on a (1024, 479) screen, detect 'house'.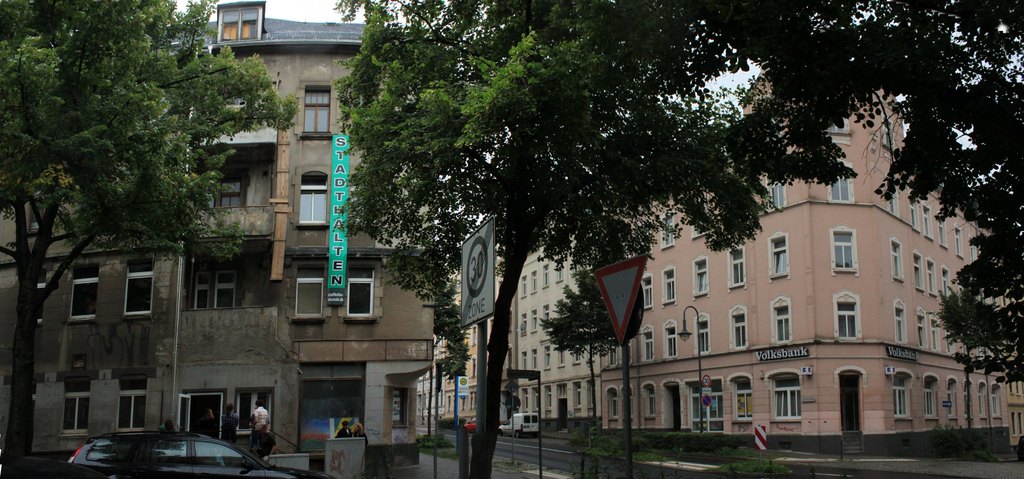
324 97 970 424.
